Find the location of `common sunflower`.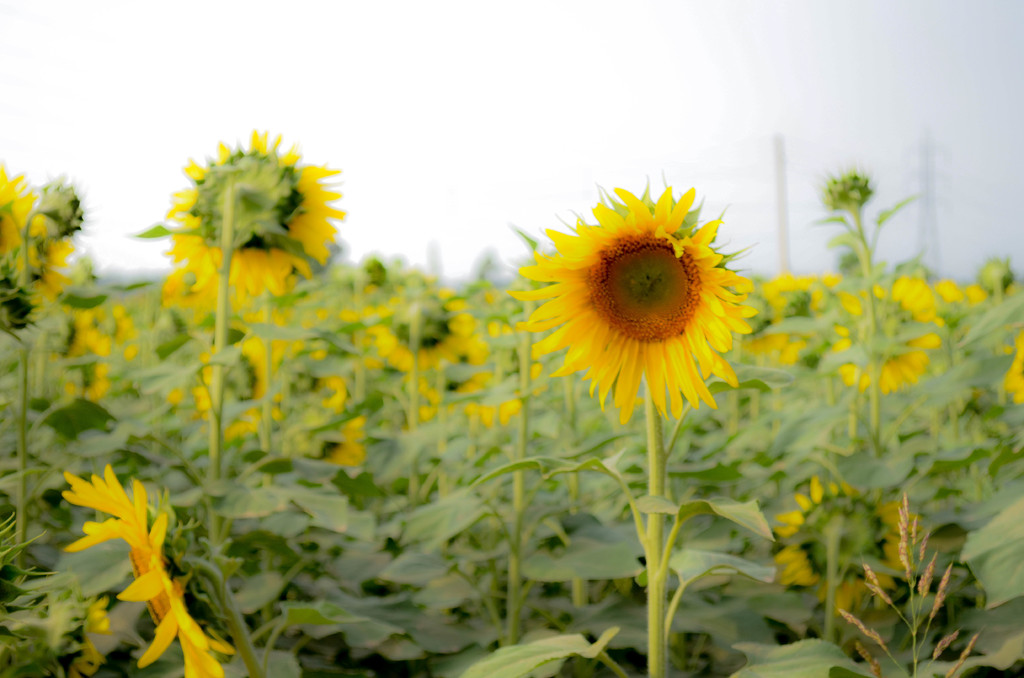
Location: crop(157, 131, 348, 311).
